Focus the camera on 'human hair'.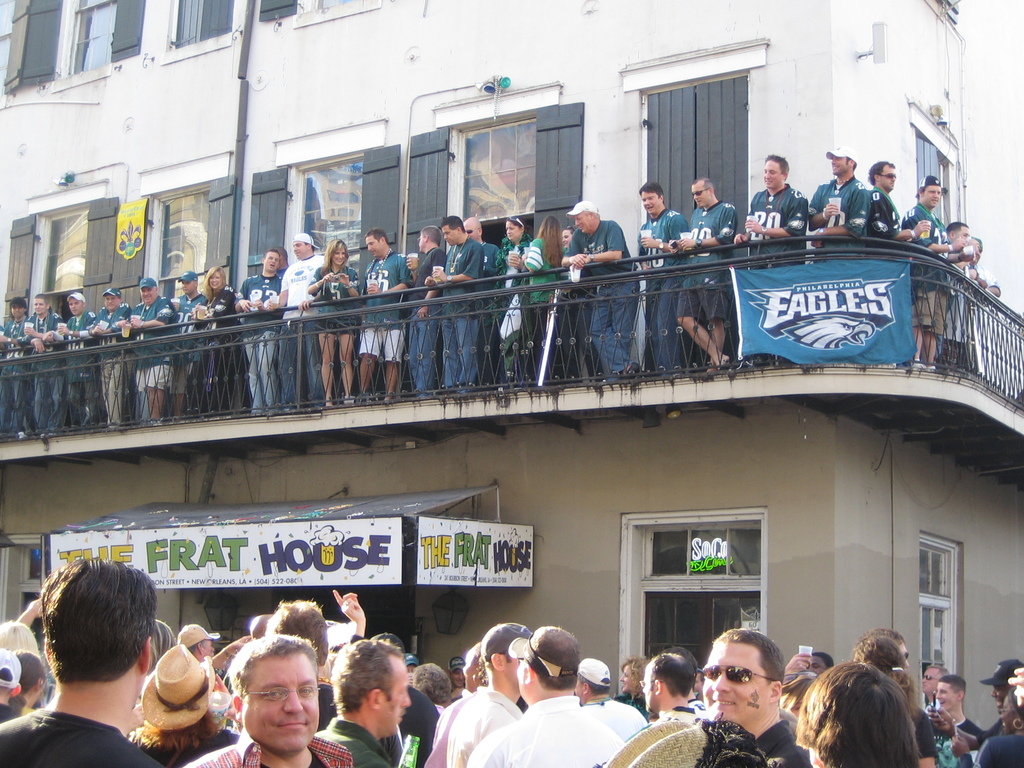
Focus region: [187,639,205,656].
